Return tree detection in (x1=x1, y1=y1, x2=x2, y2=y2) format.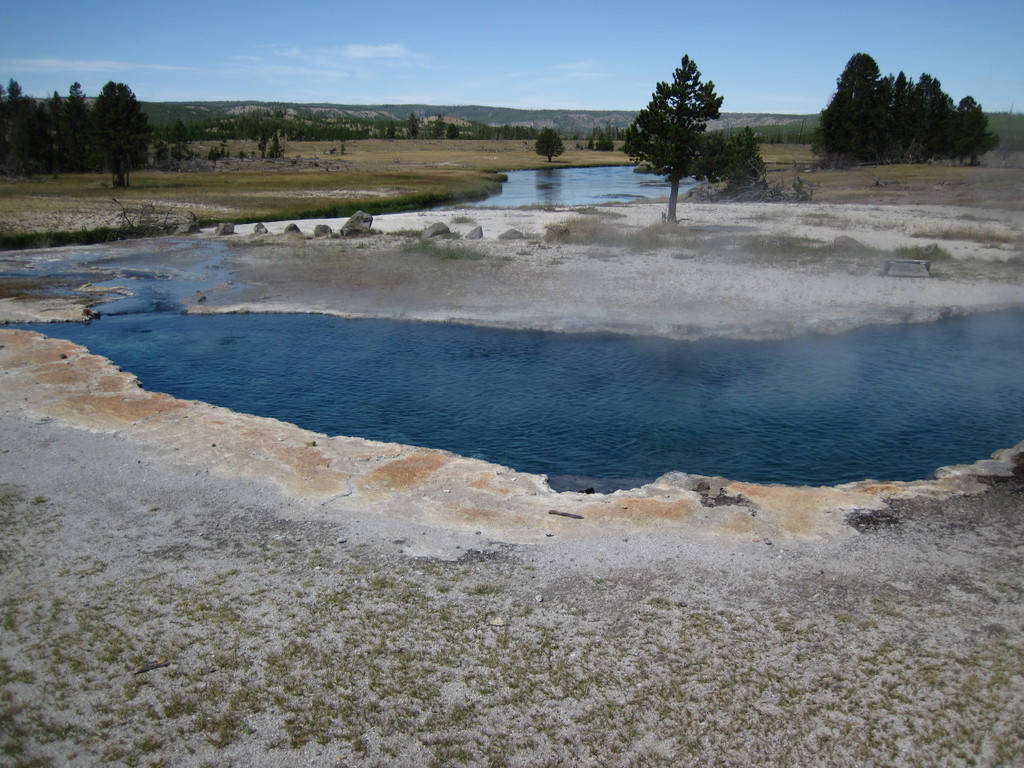
(x1=653, y1=49, x2=726, y2=194).
